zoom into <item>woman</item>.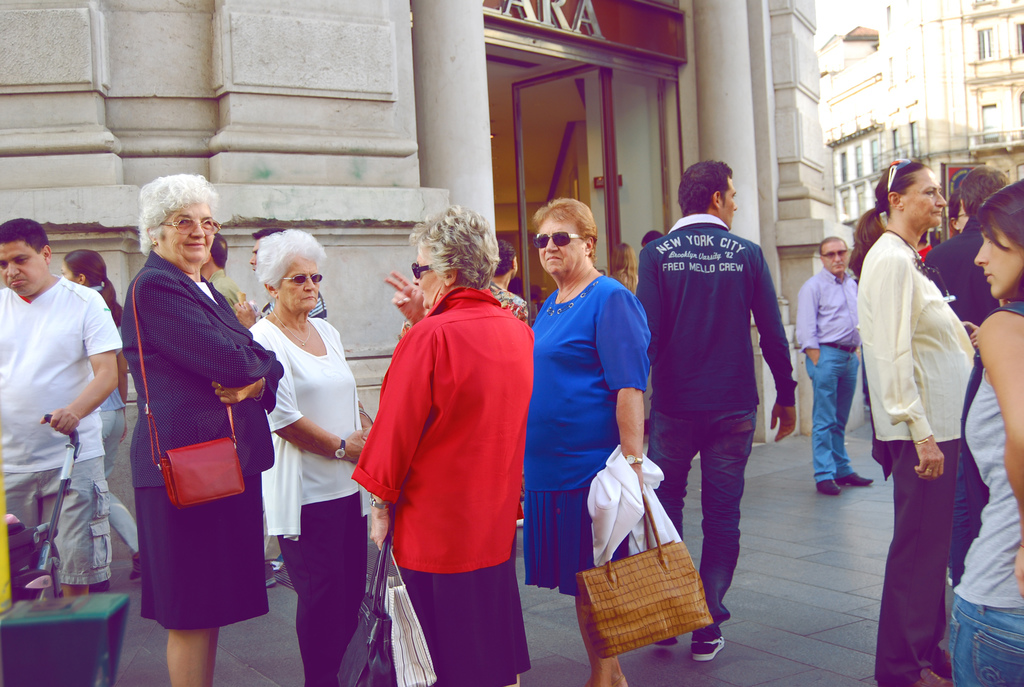
Zoom target: 532, 205, 652, 686.
